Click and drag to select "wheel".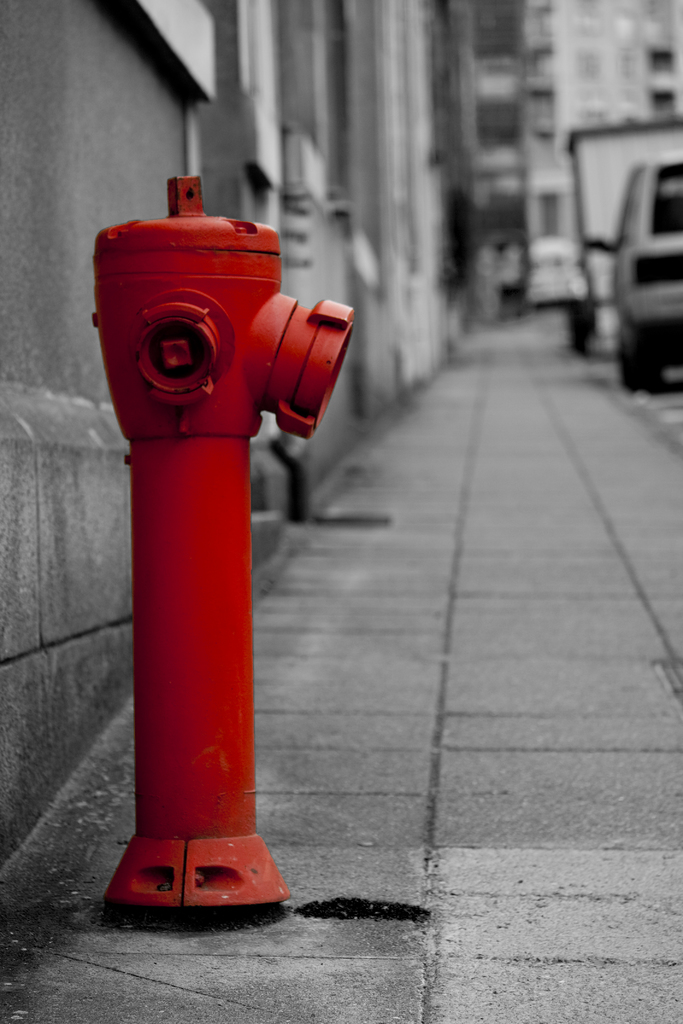
Selection: bbox(613, 318, 646, 377).
